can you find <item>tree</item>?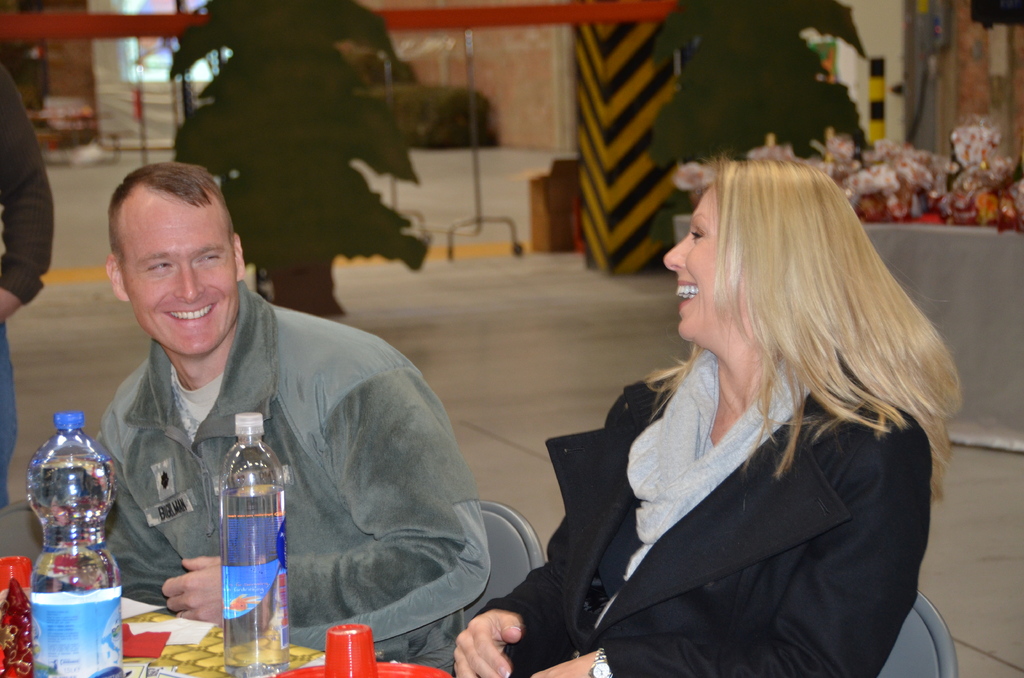
Yes, bounding box: (171,0,428,314).
